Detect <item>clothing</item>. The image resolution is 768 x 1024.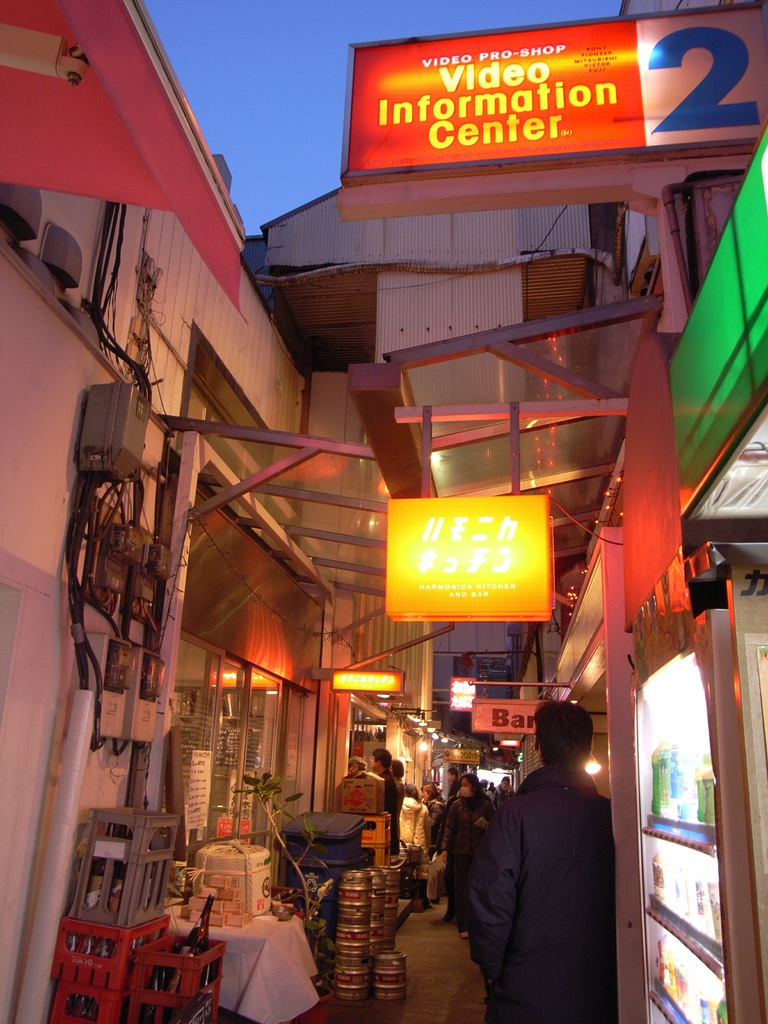
bbox(426, 796, 441, 859).
